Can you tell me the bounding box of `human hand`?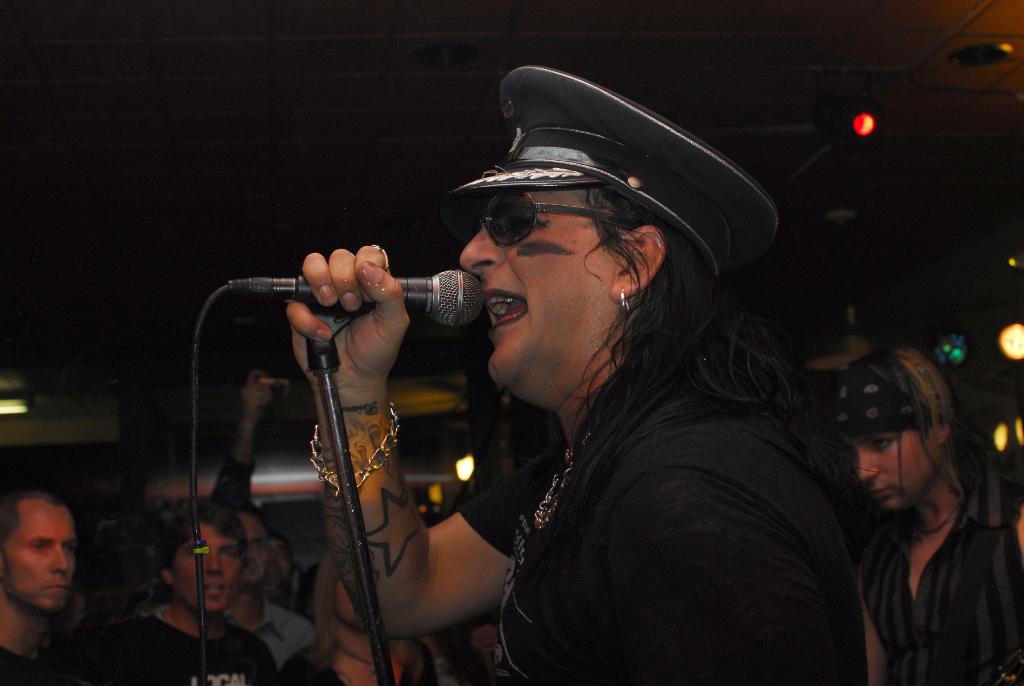
Rect(239, 370, 281, 423).
